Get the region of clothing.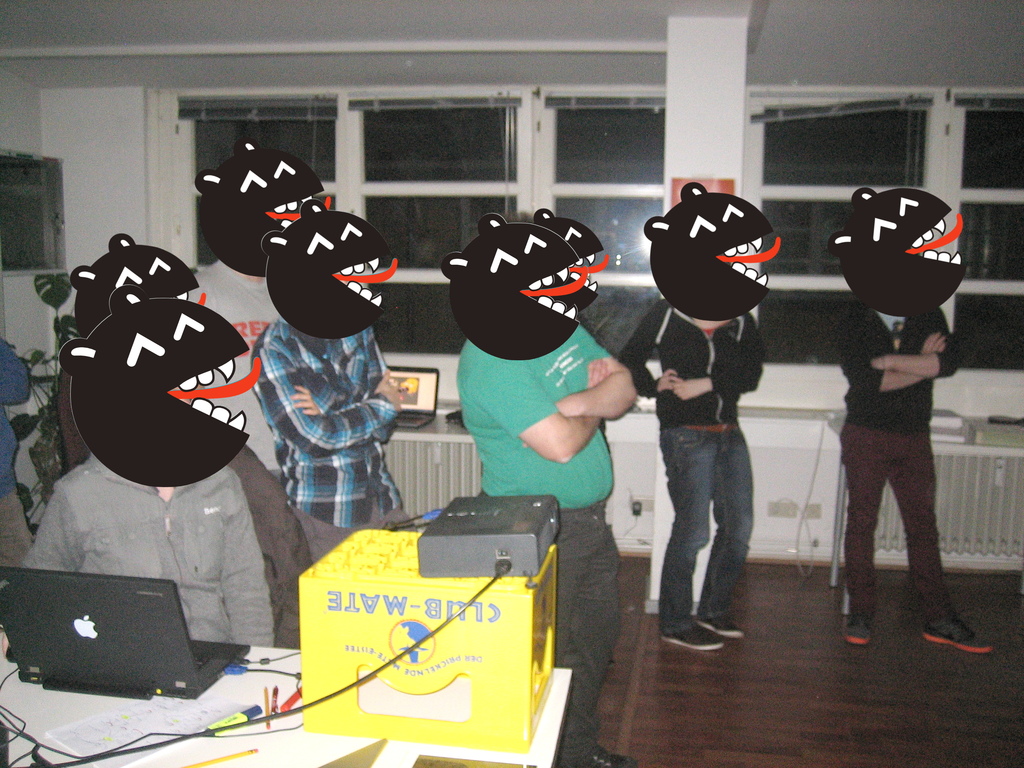
(x1=0, y1=340, x2=35, y2=568).
